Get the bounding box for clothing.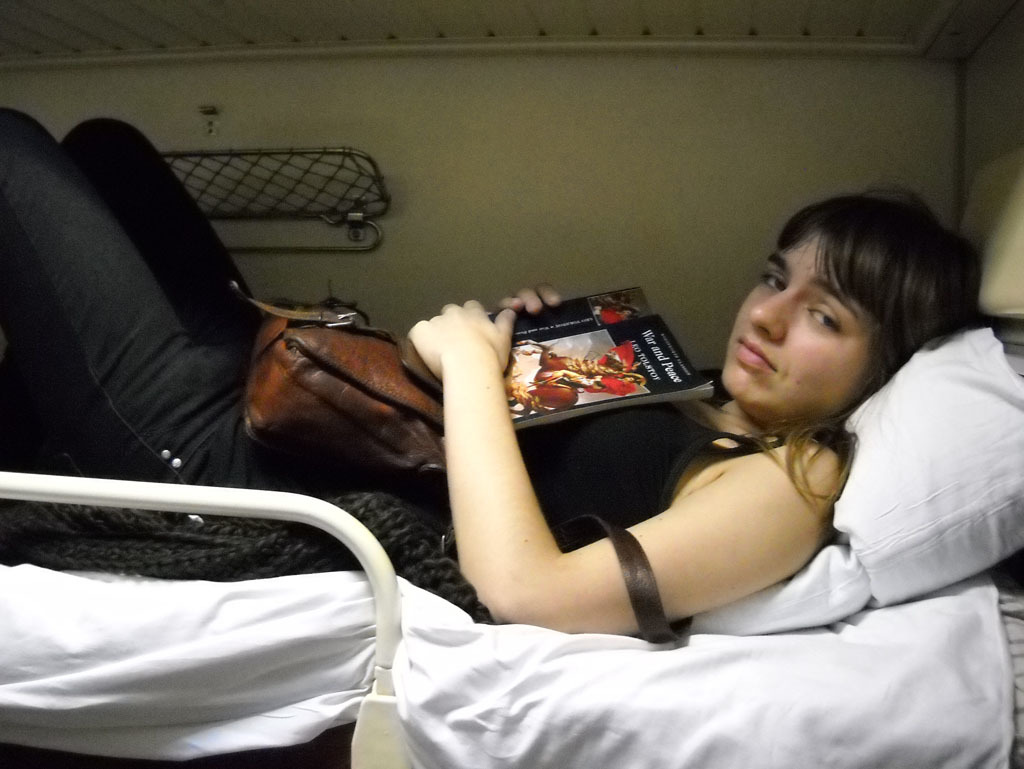
x1=0 y1=105 x2=265 y2=486.
